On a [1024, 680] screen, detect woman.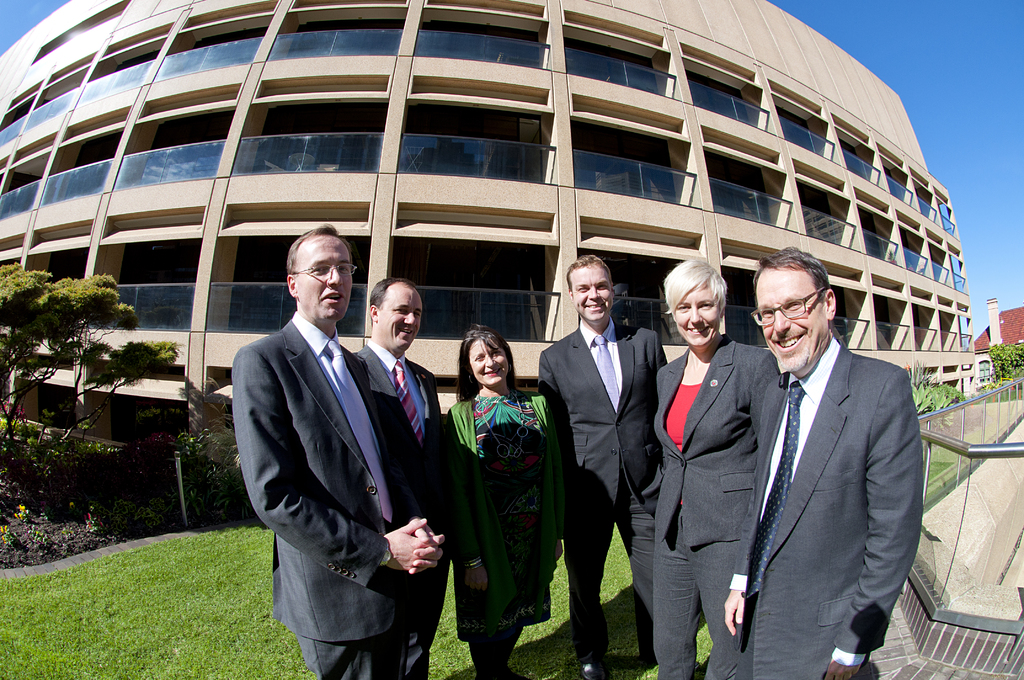
bbox=(448, 322, 558, 647).
